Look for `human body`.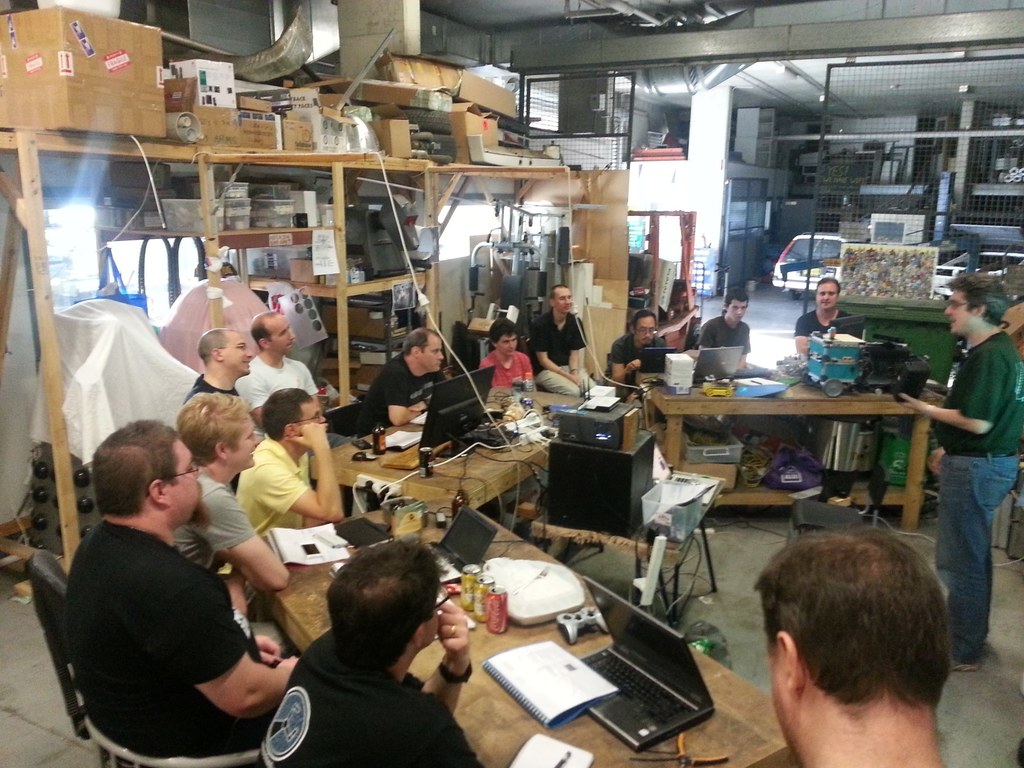
Found: locate(481, 349, 536, 388).
